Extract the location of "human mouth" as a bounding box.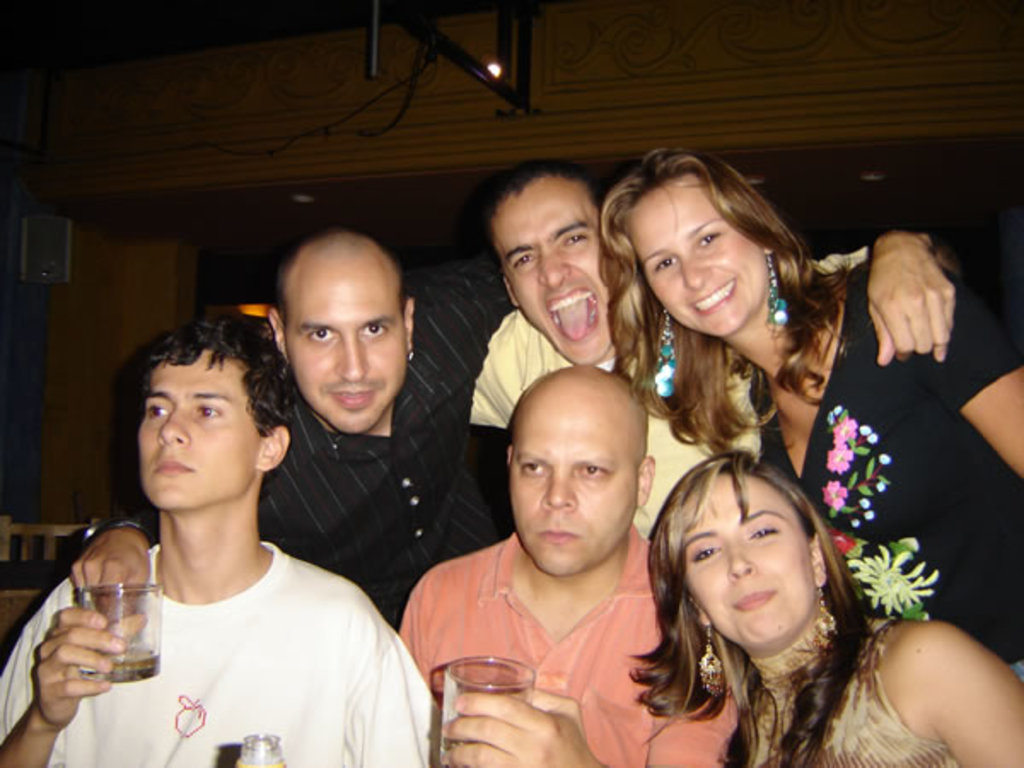
[543, 283, 602, 341].
